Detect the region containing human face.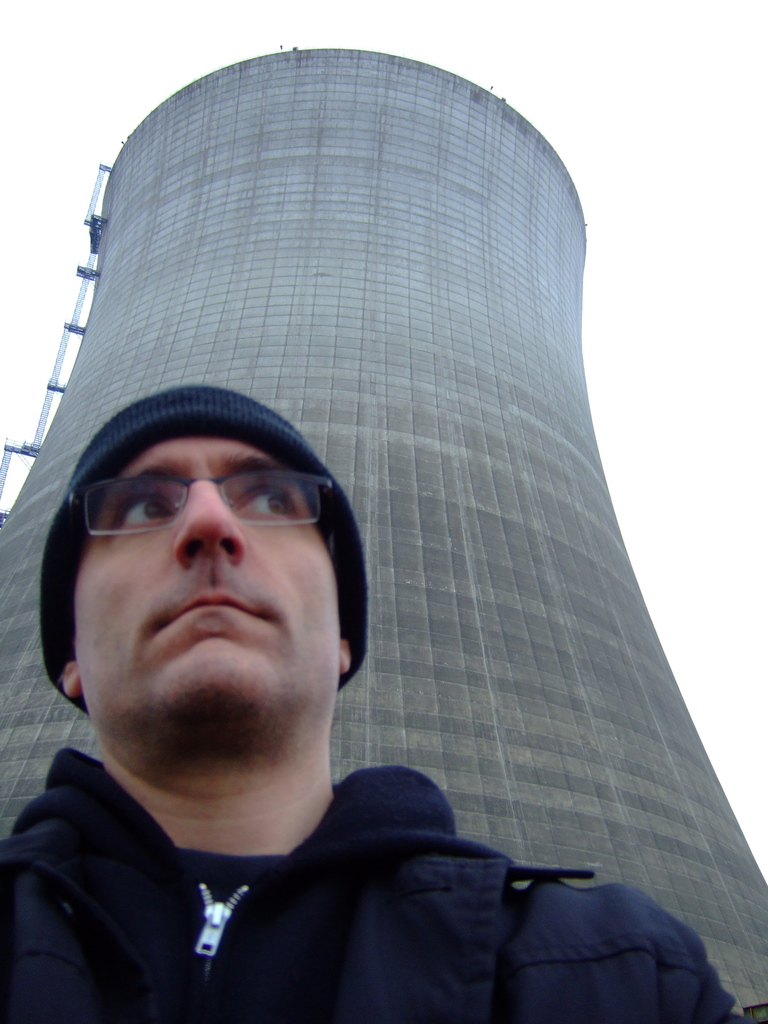
70 431 342 727.
